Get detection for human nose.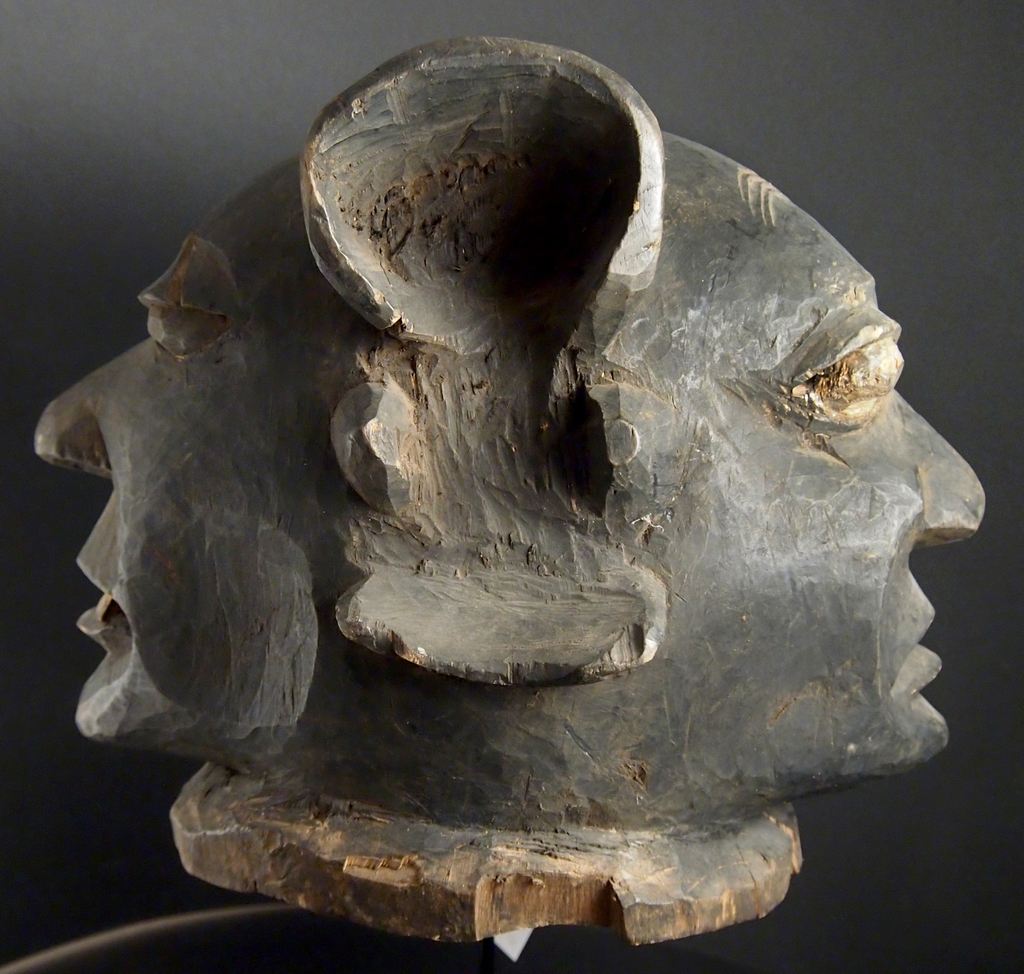
Detection: pyautogui.locateOnScreen(893, 399, 986, 545).
